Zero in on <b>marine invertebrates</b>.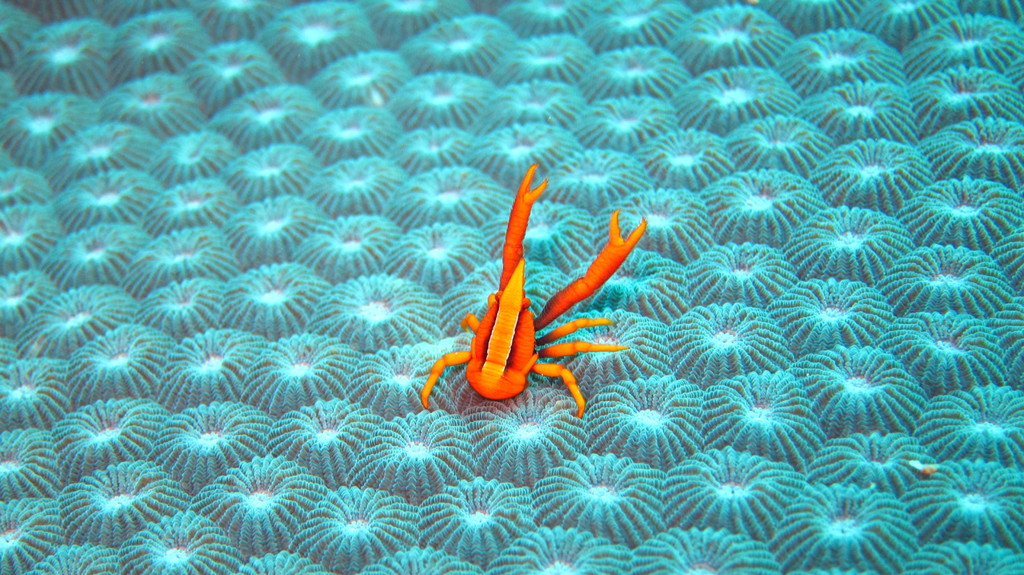
Zeroed in: bbox=[989, 219, 1023, 305].
